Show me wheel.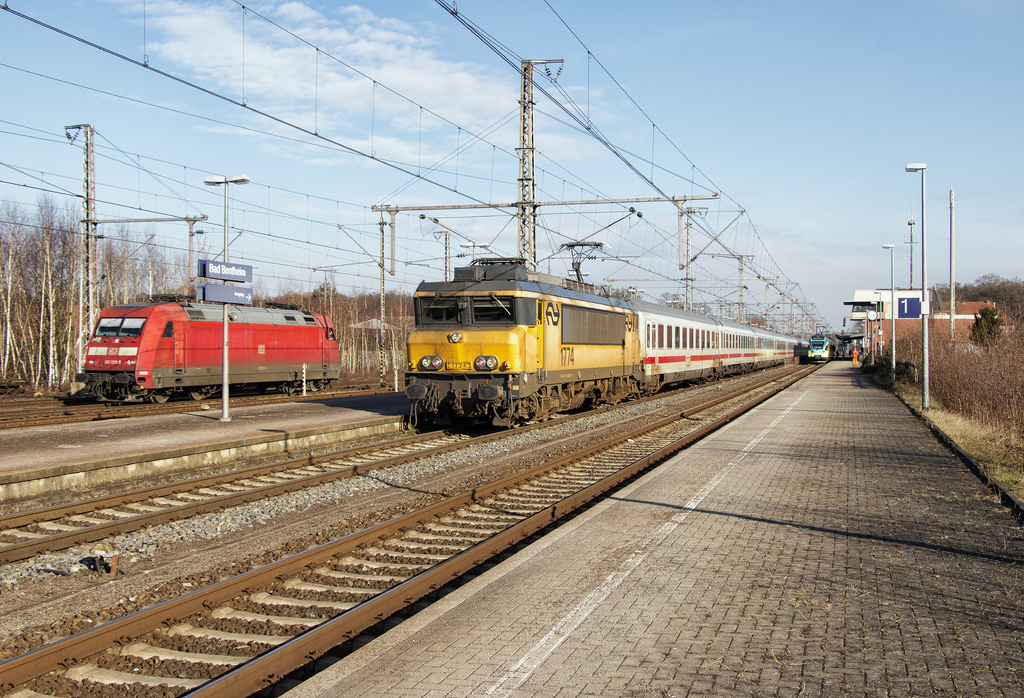
wheel is here: <region>157, 390, 164, 406</region>.
